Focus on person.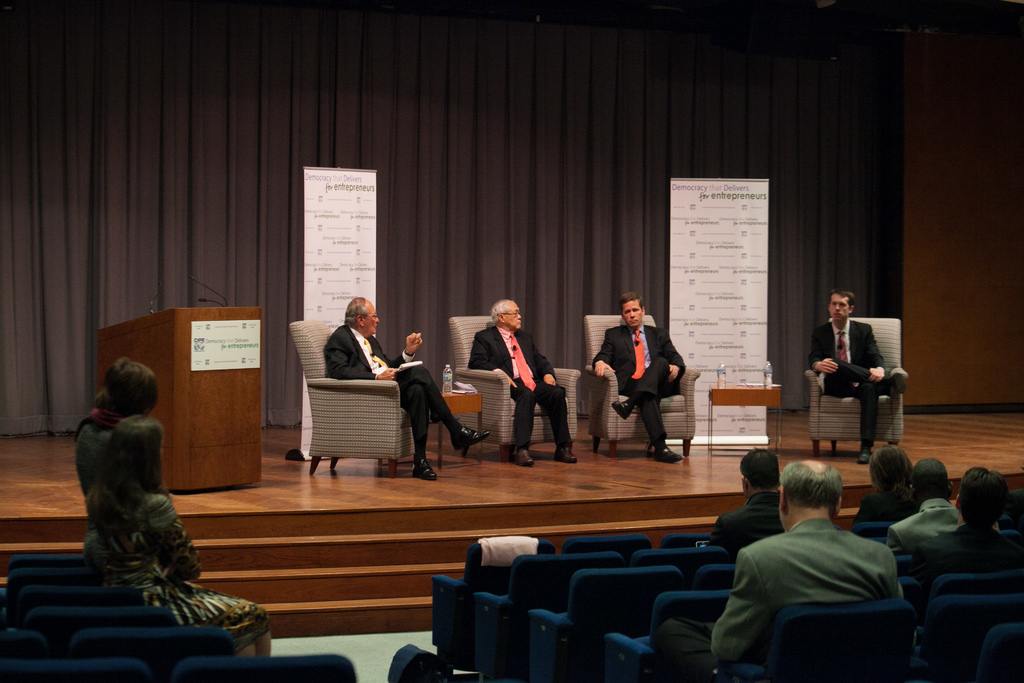
Focused at left=72, top=358, right=165, bottom=567.
